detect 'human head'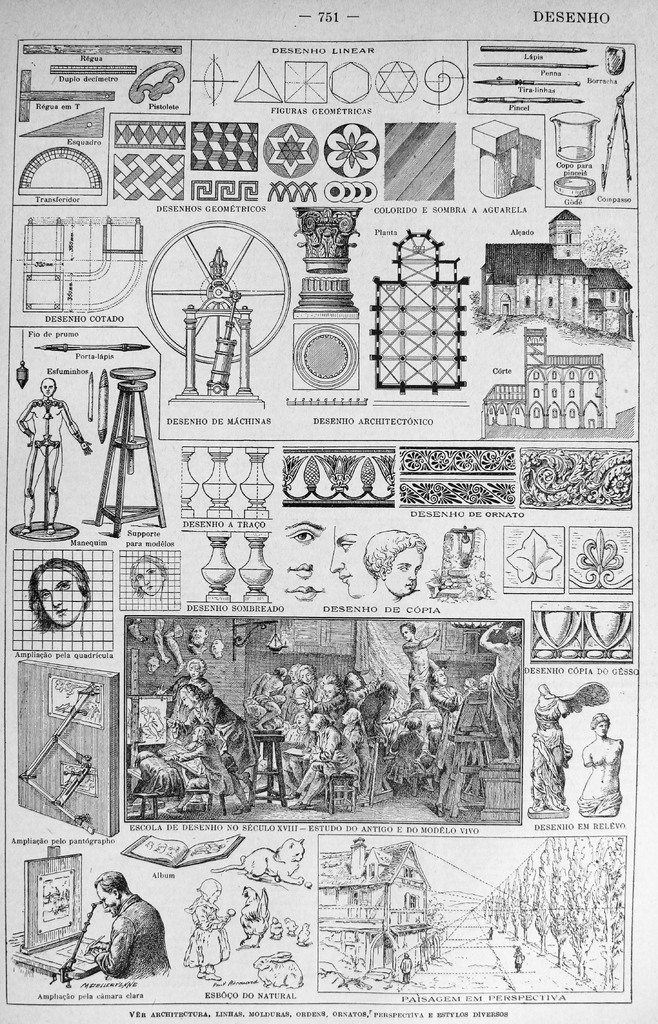
rect(195, 875, 220, 903)
